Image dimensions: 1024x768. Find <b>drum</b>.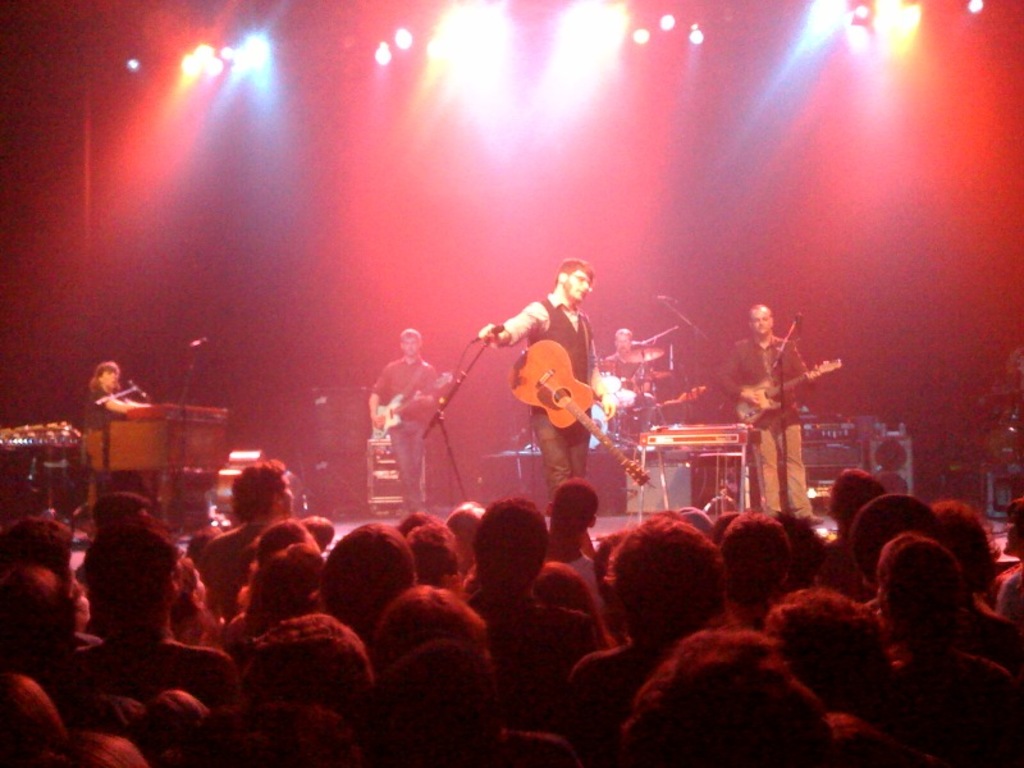
599 357 620 396.
